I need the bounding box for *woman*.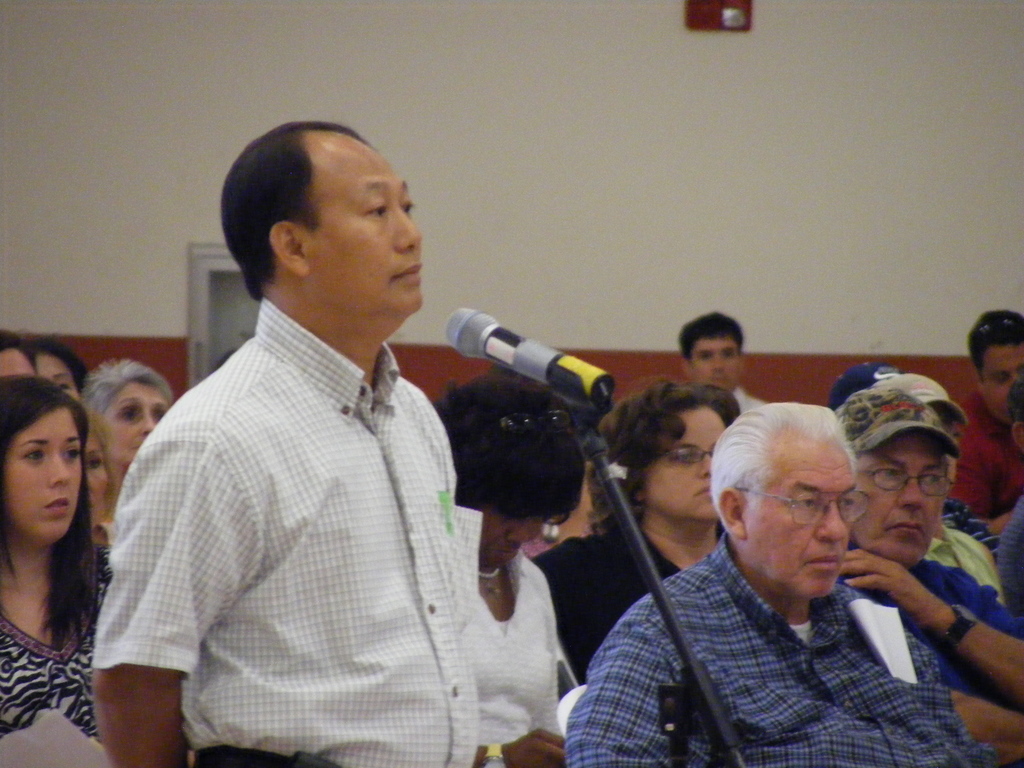
Here it is: bbox(0, 327, 123, 739).
